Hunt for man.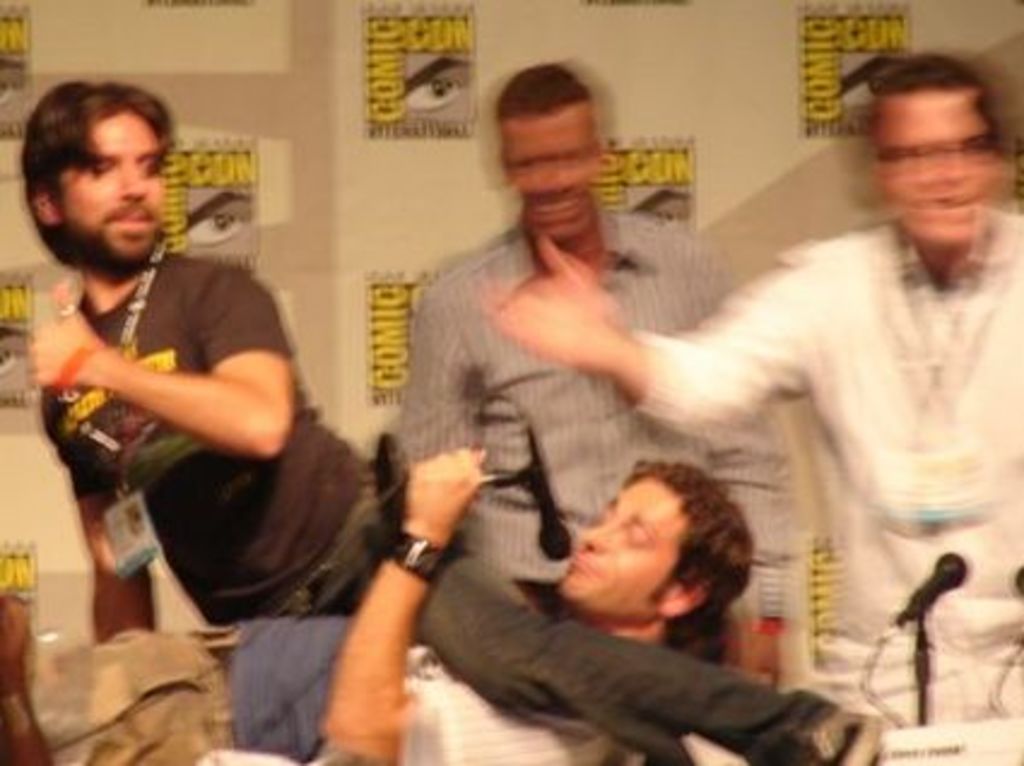
Hunted down at bbox=[378, 60, 788, 691].
